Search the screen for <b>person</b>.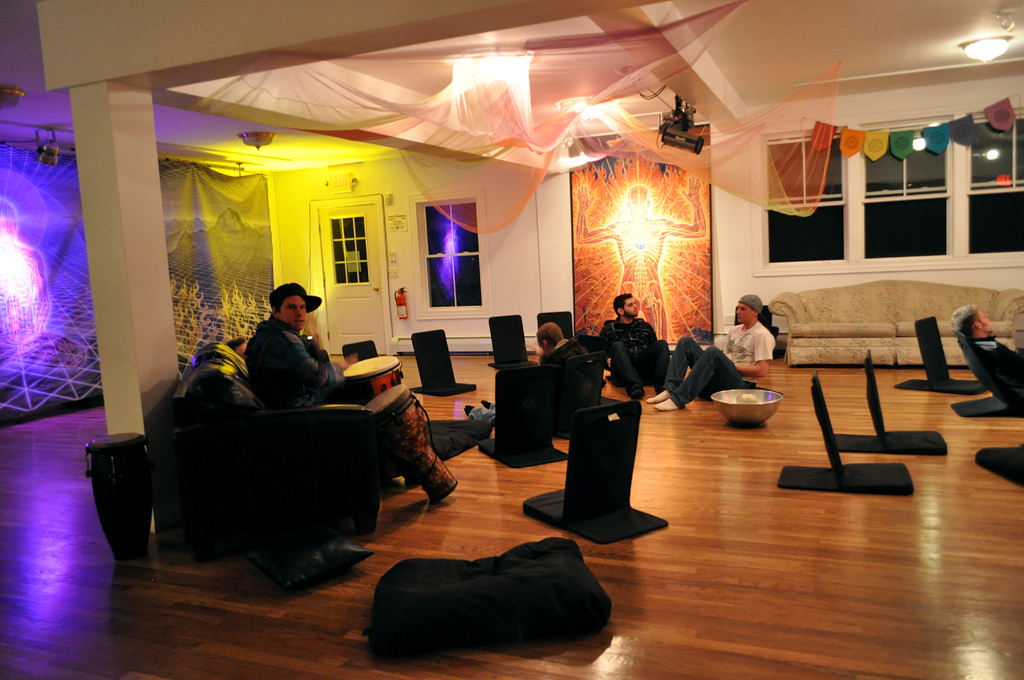
Found at 239/280/406/485.
